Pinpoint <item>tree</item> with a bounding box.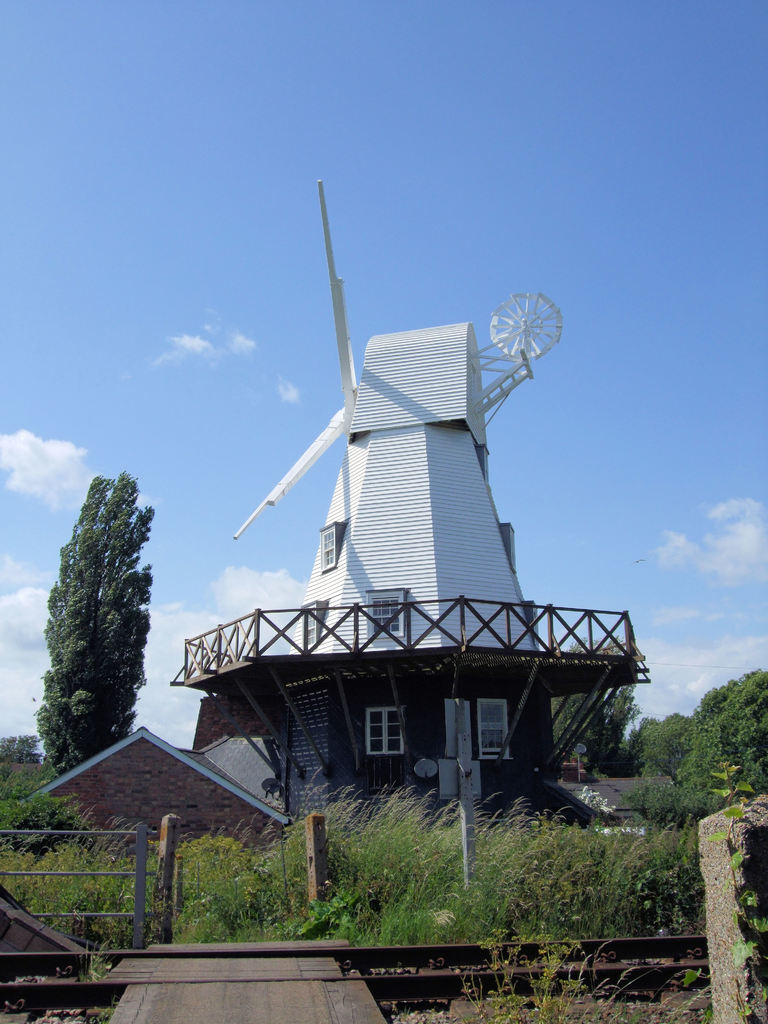
[left=563, top=659, right=632, bottom=813].
